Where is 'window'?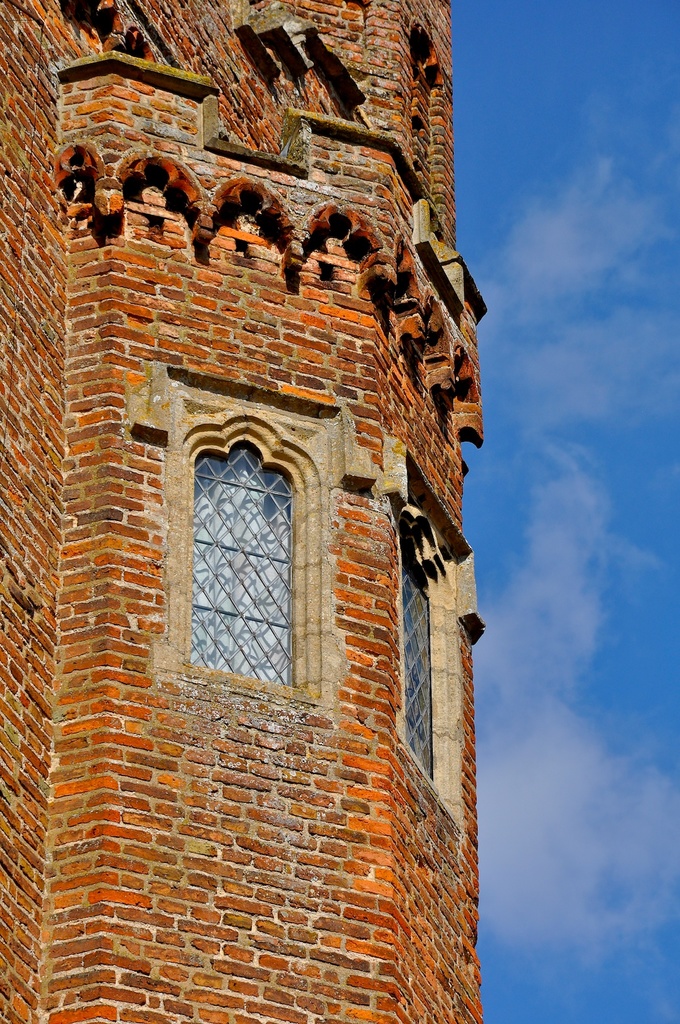
crop(398, 552, 436, 780).
